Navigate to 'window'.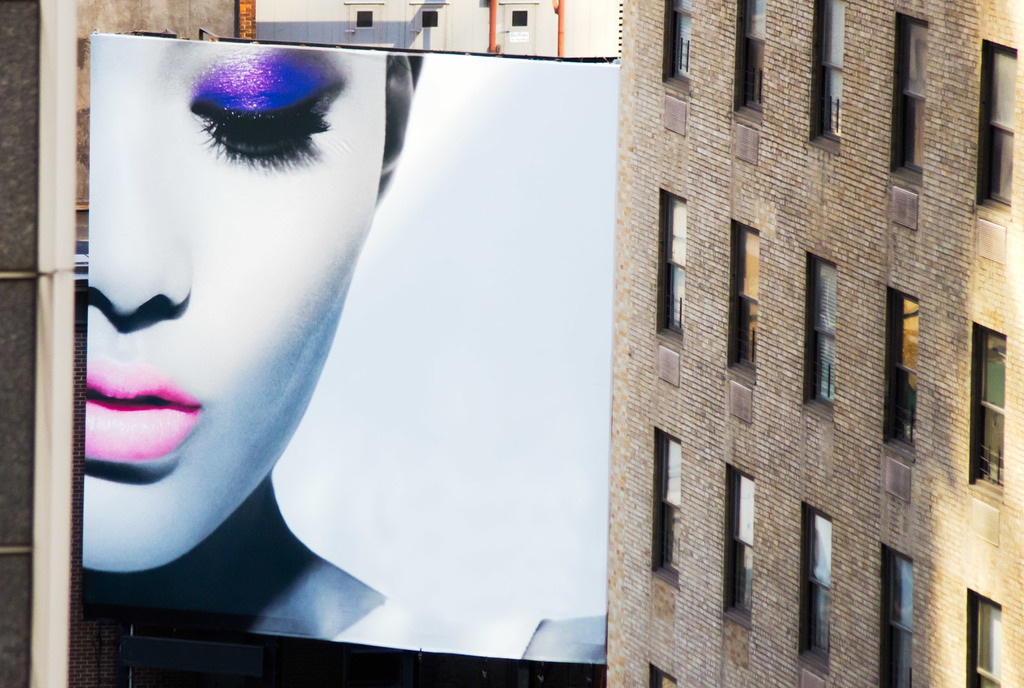
Navigation target: 779:504:838:687.
